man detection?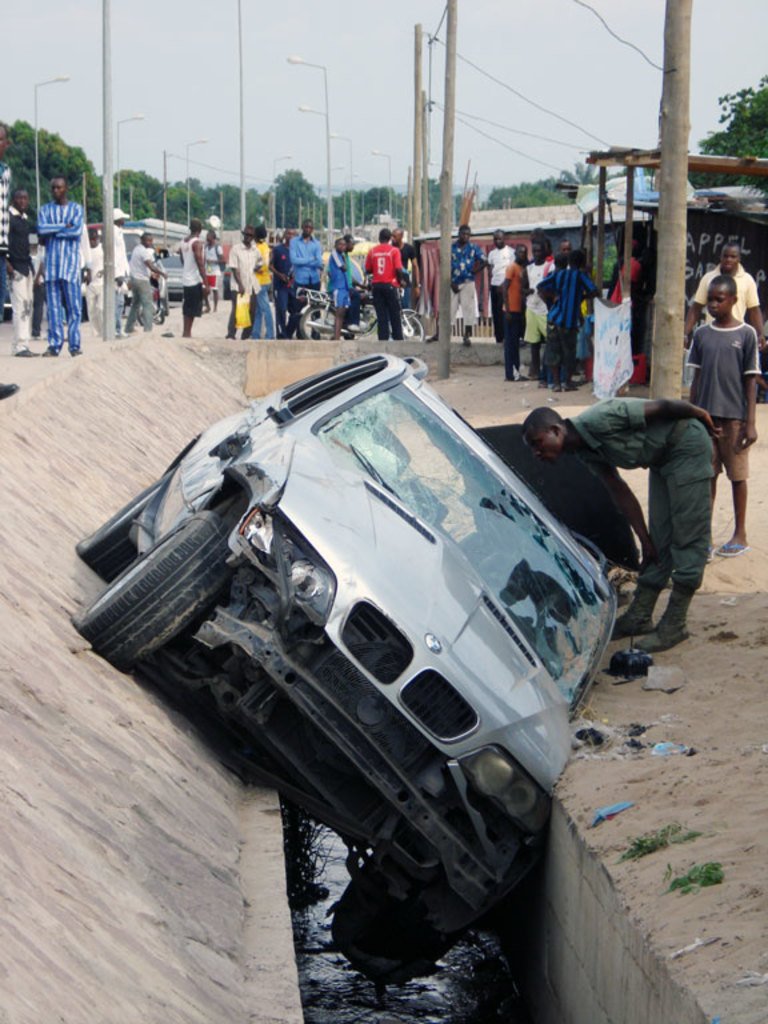
left=525, top=379, right=743, bottom=615
